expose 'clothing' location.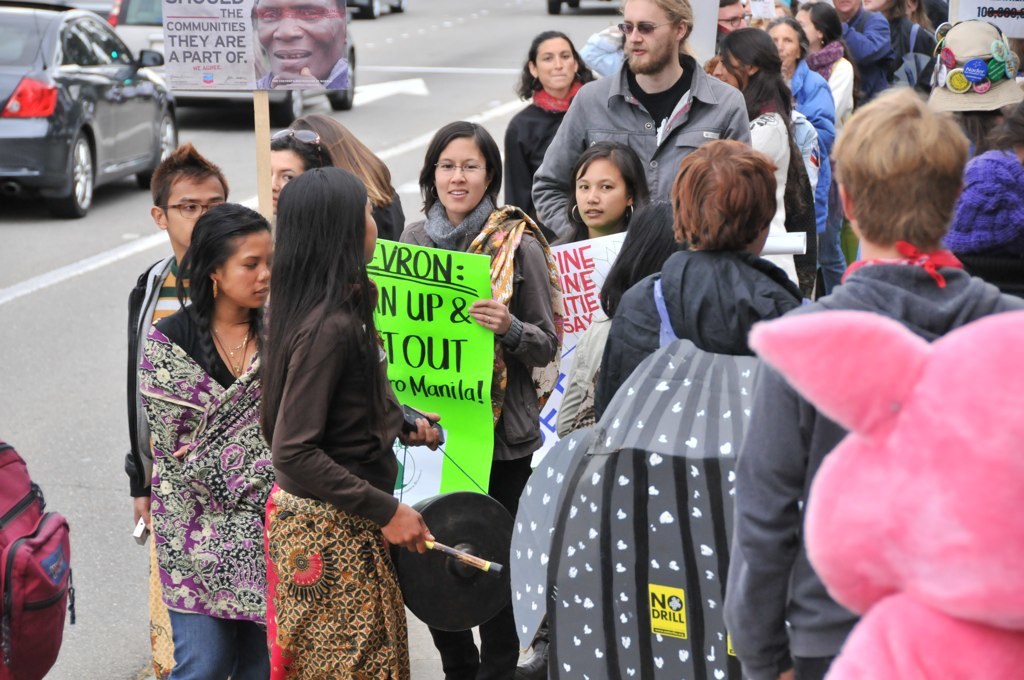
Exposed at (388,206,571,677).
